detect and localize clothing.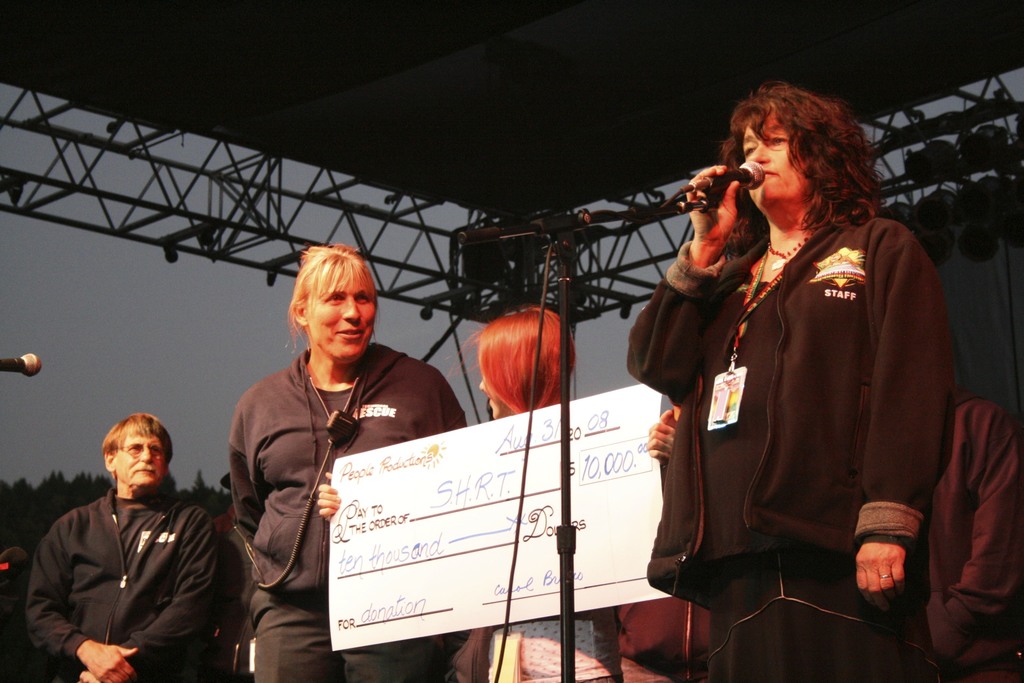
Localized at box=[925, 393, 1023, 682].
